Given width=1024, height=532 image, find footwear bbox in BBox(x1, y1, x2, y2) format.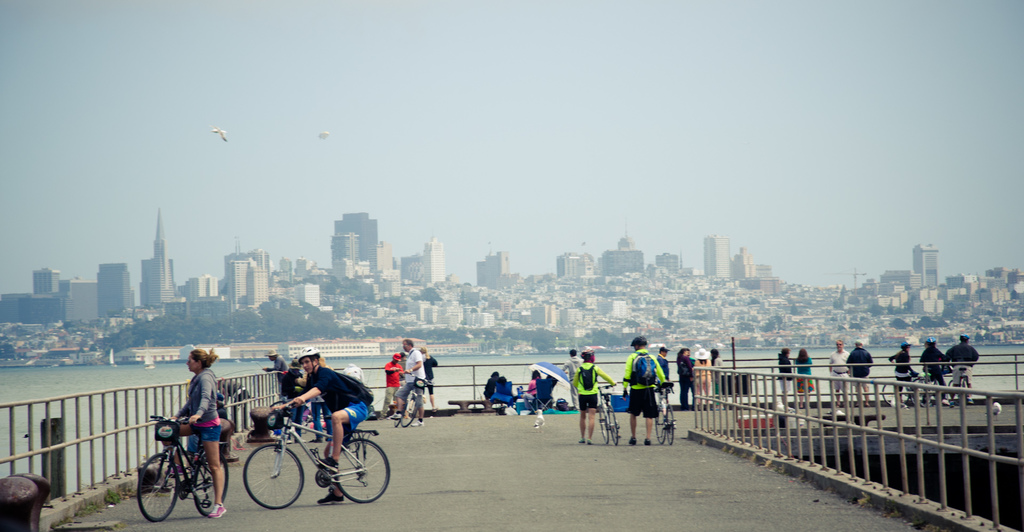
BBox(628, 439, 635, 445).
